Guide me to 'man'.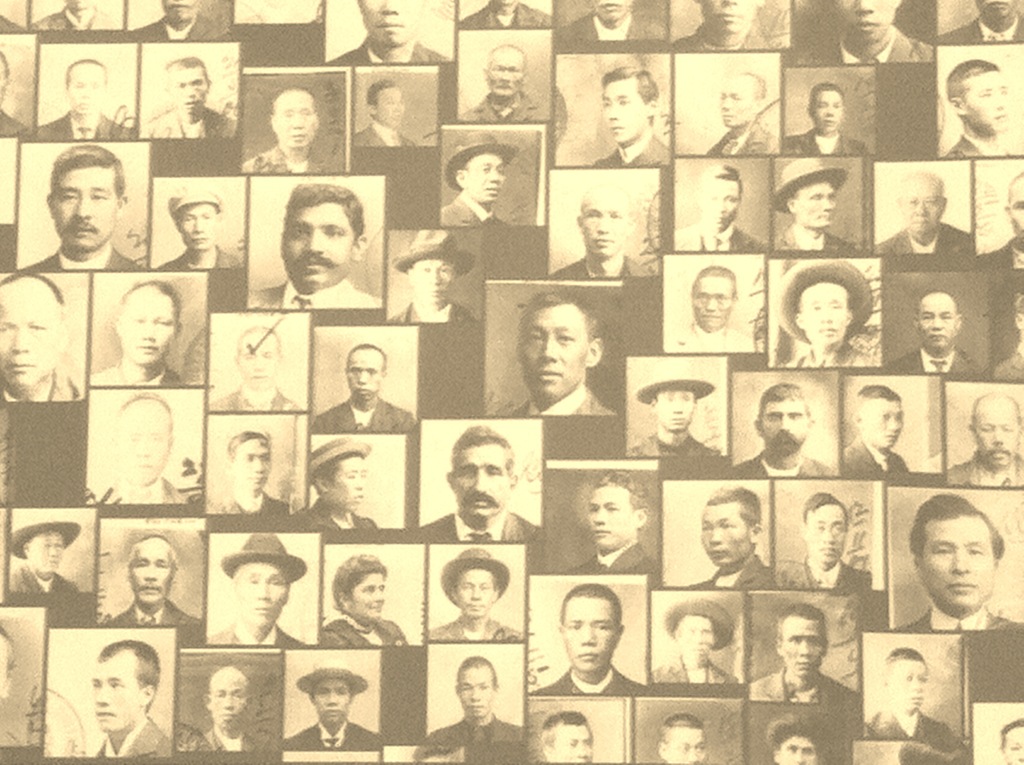
Guidance: pyautogui.locateOnScreen(774, 258, 874, 369).
